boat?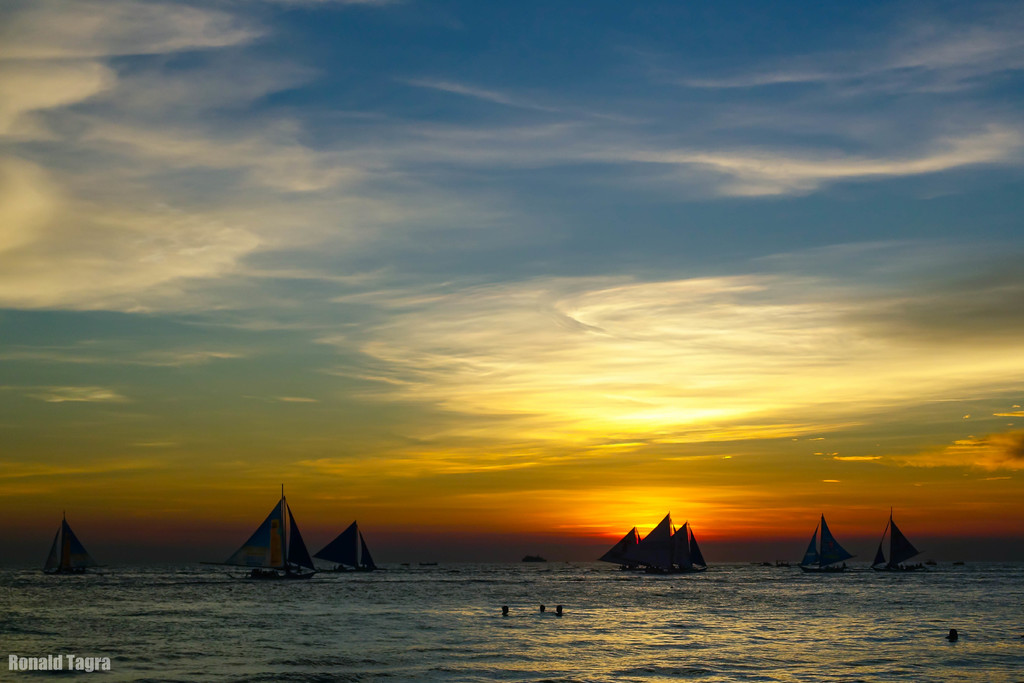
rect(596, 525, 639, 570)
